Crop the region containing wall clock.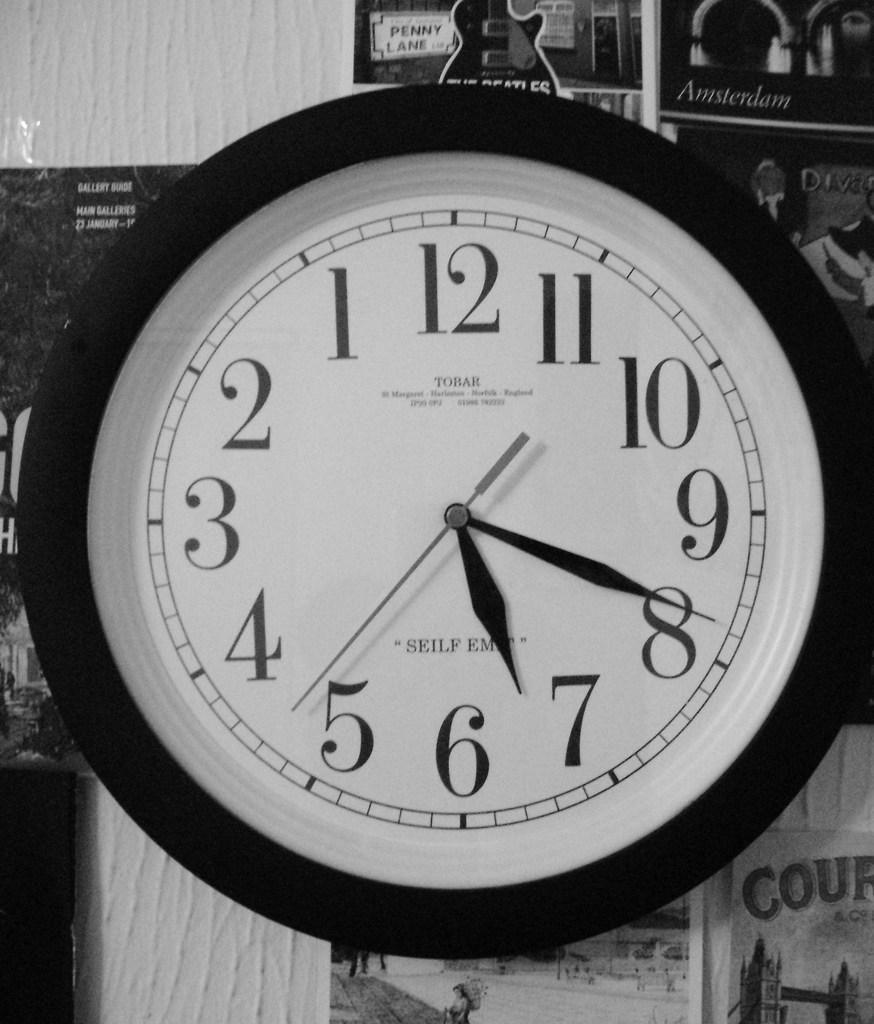
Crop region: 12:74:873:974.
